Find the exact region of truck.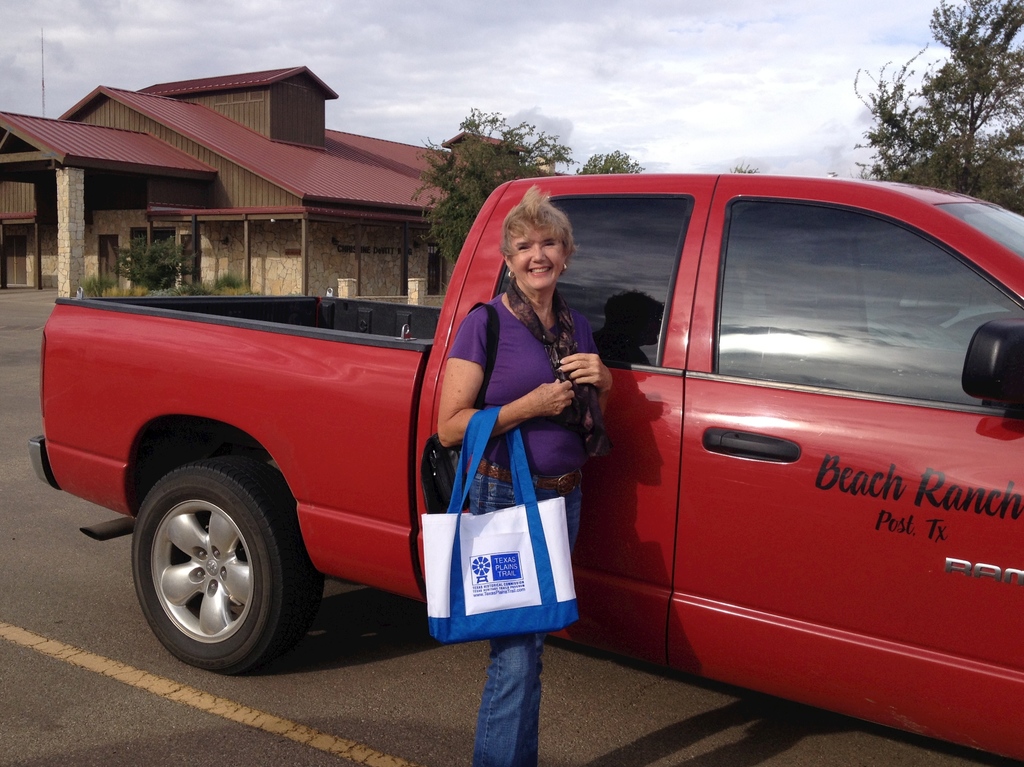
Exact region: <box>40,183,963,684</box>.
